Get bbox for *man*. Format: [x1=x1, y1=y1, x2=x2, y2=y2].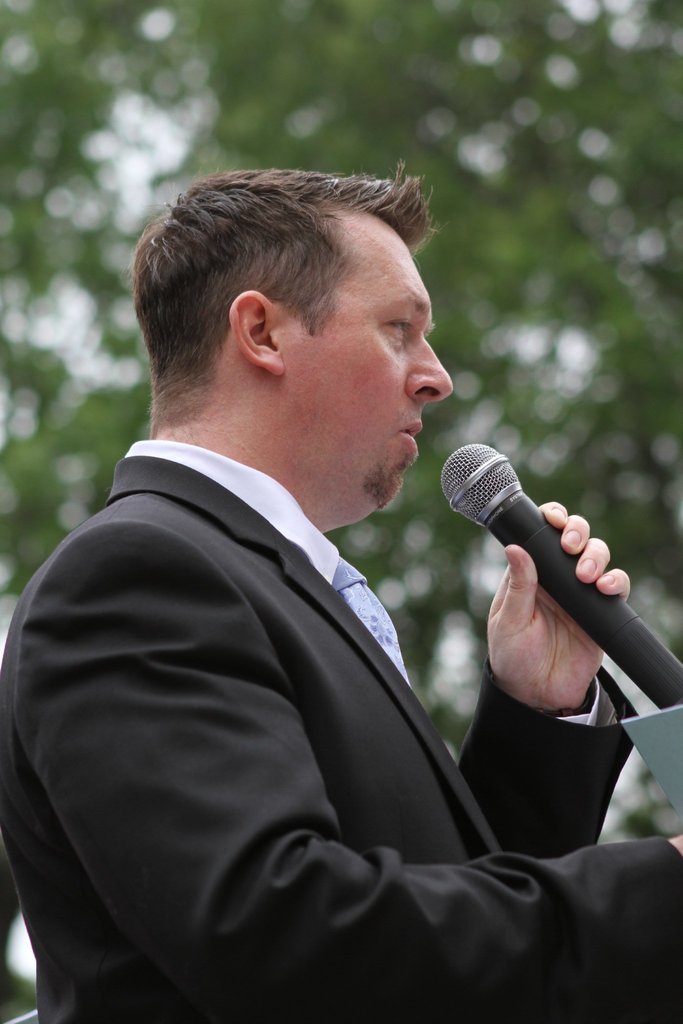
[x1=21, y1=134, x2=601, y2=1011].
